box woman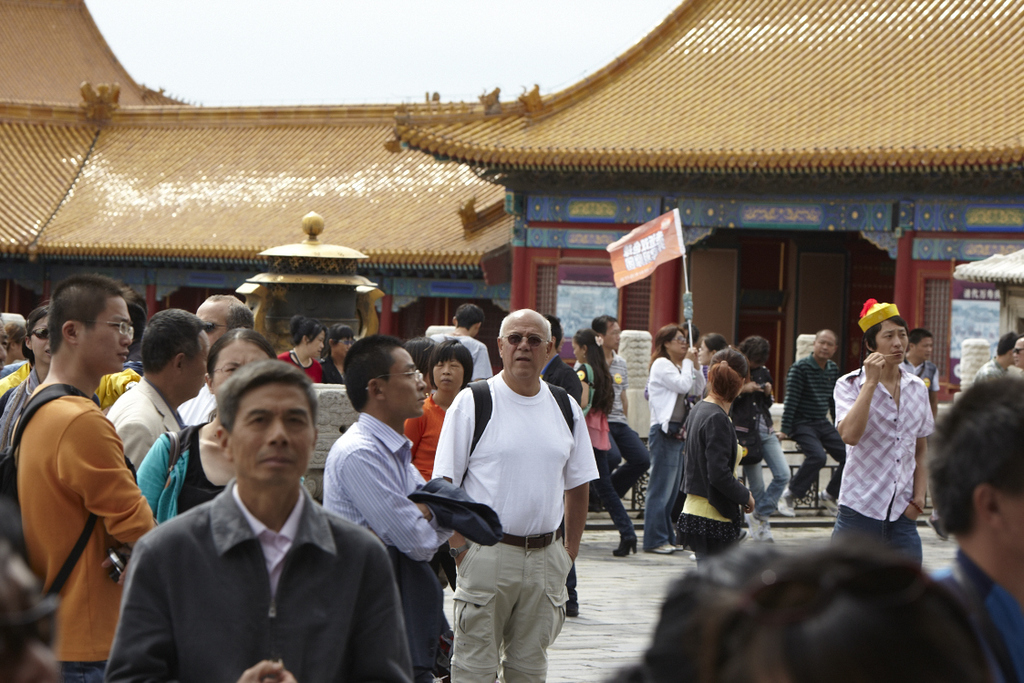
{"left": 641, "top": 326, "right": 703, "bottom": 563}
